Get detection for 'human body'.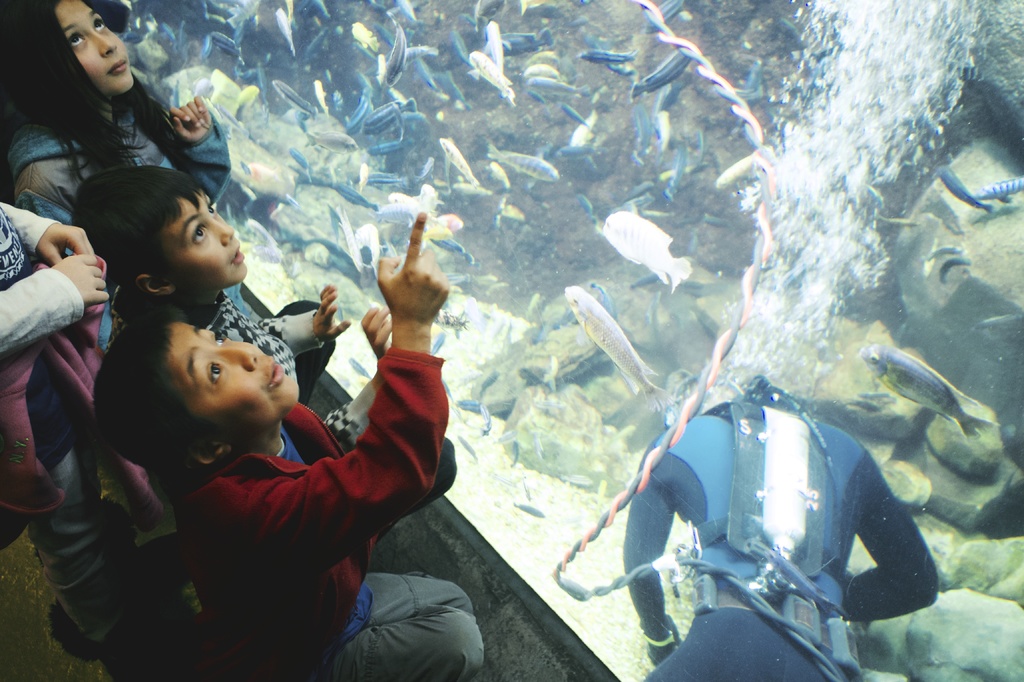
Detection: <bbox>68, 177, 394, 449</bbox>.
